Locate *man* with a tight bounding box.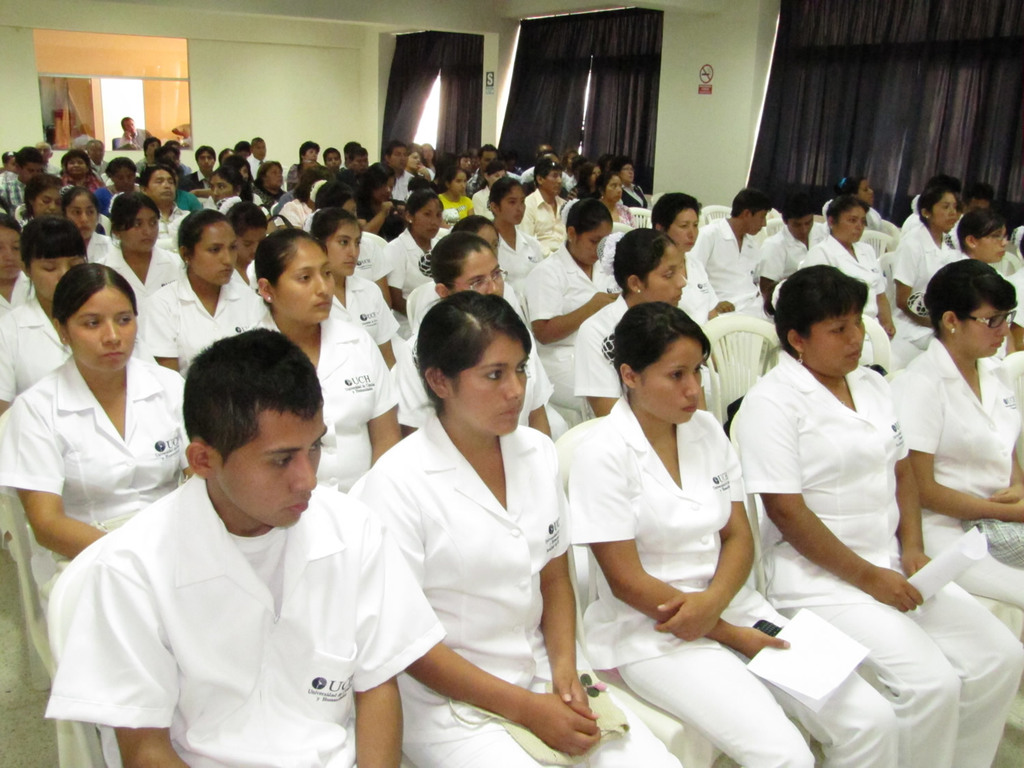
251:132:273:165.
